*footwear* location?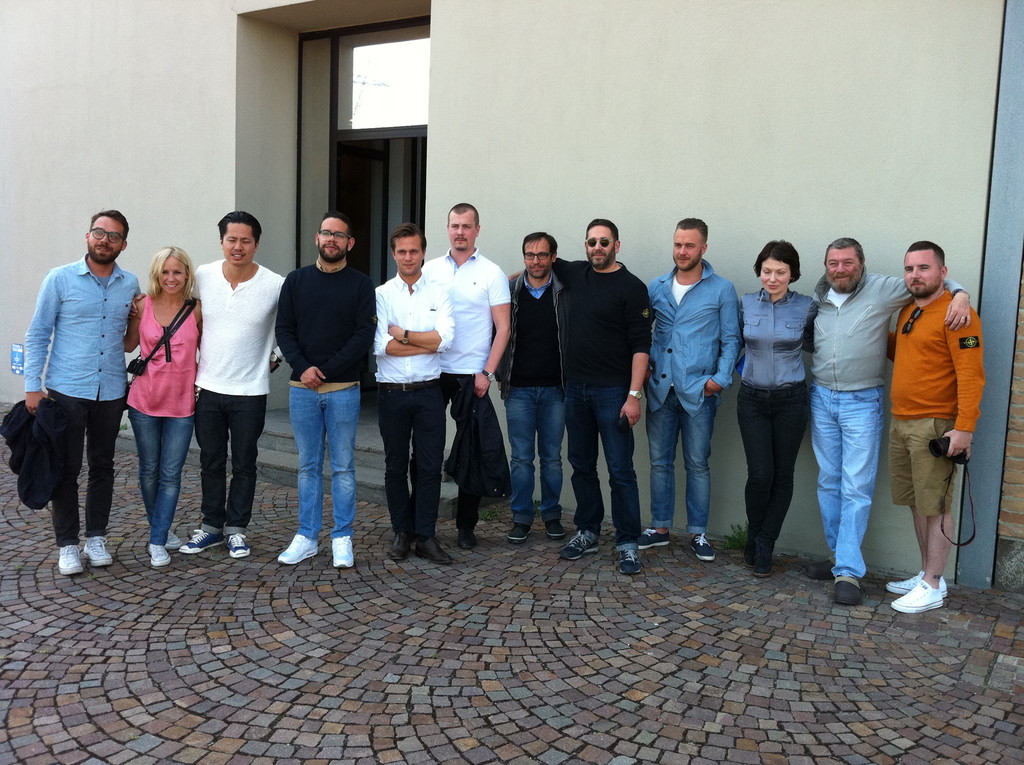
168, 530, 181, 549
